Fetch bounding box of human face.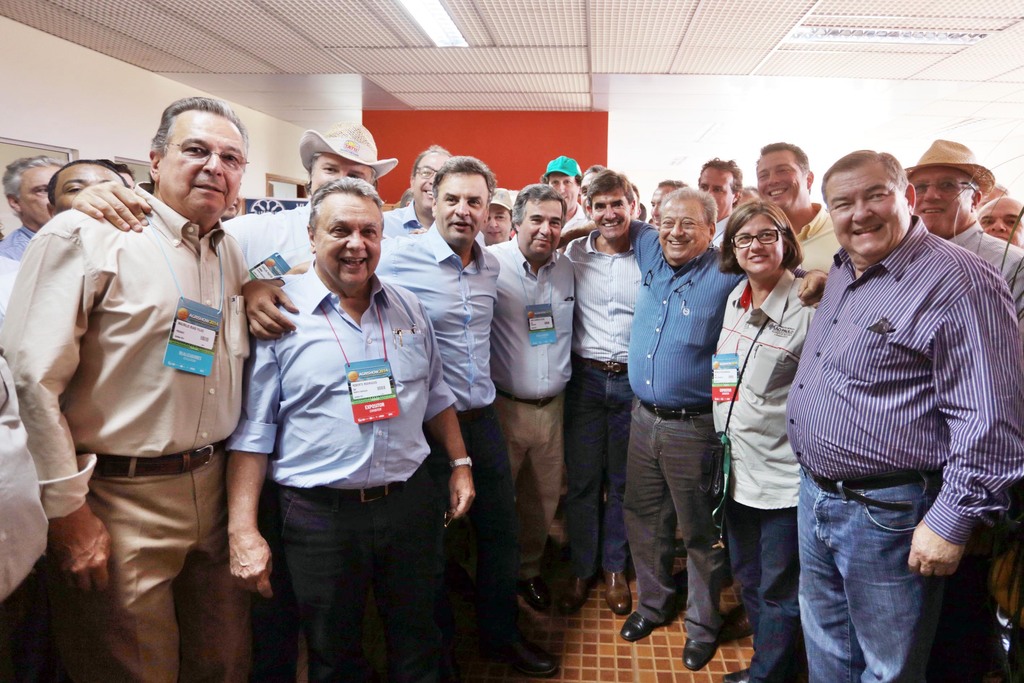
Bbox: (left=910, top=168, right=972, bottom=241).
